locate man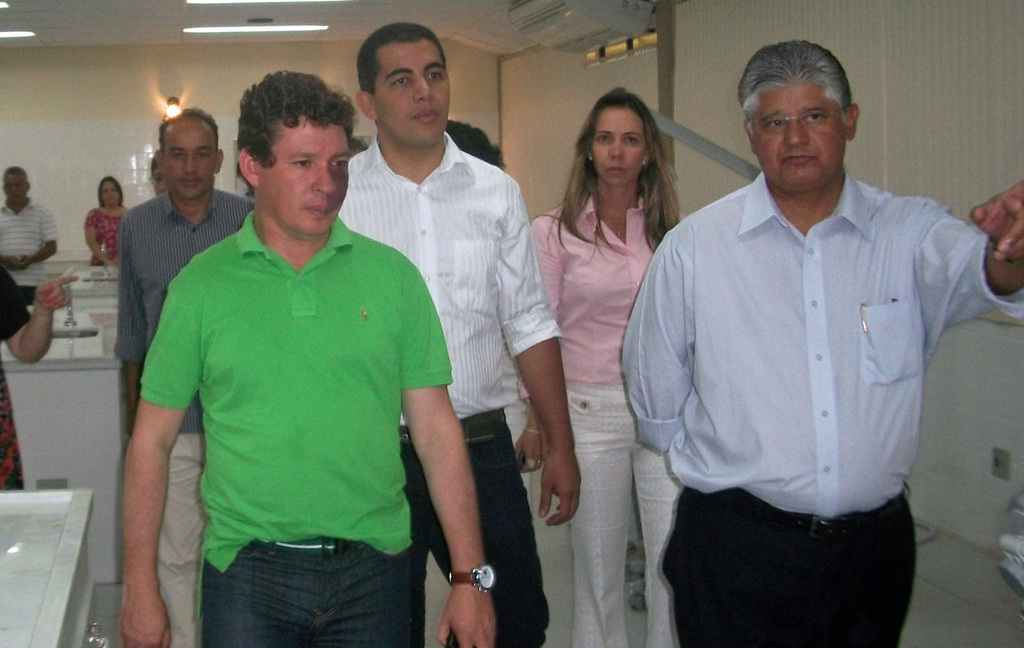
0,161,65,314
